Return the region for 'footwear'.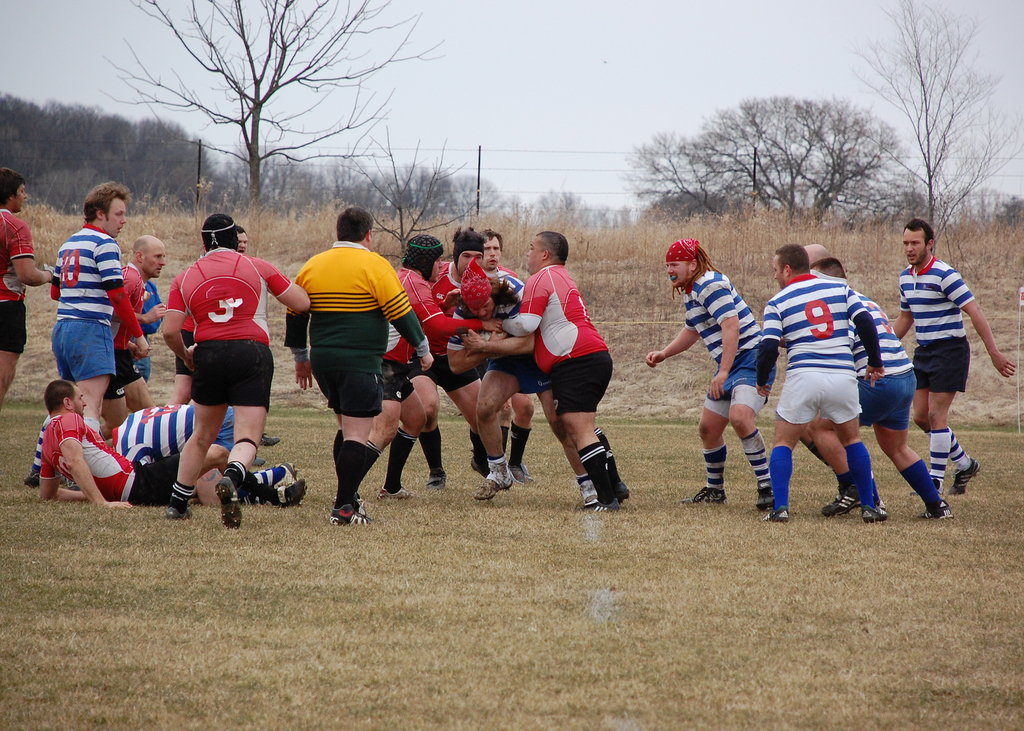
<region>680, 485, 722, 508</region>.
